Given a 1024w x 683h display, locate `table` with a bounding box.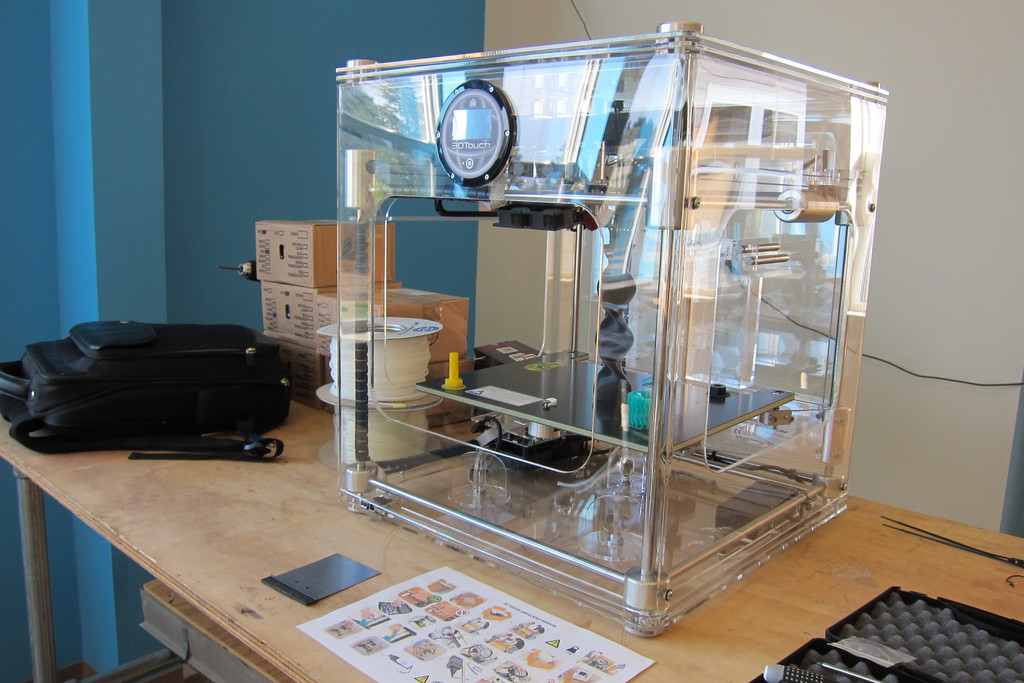
Located: Rect(0, 398, 1023, 682).
